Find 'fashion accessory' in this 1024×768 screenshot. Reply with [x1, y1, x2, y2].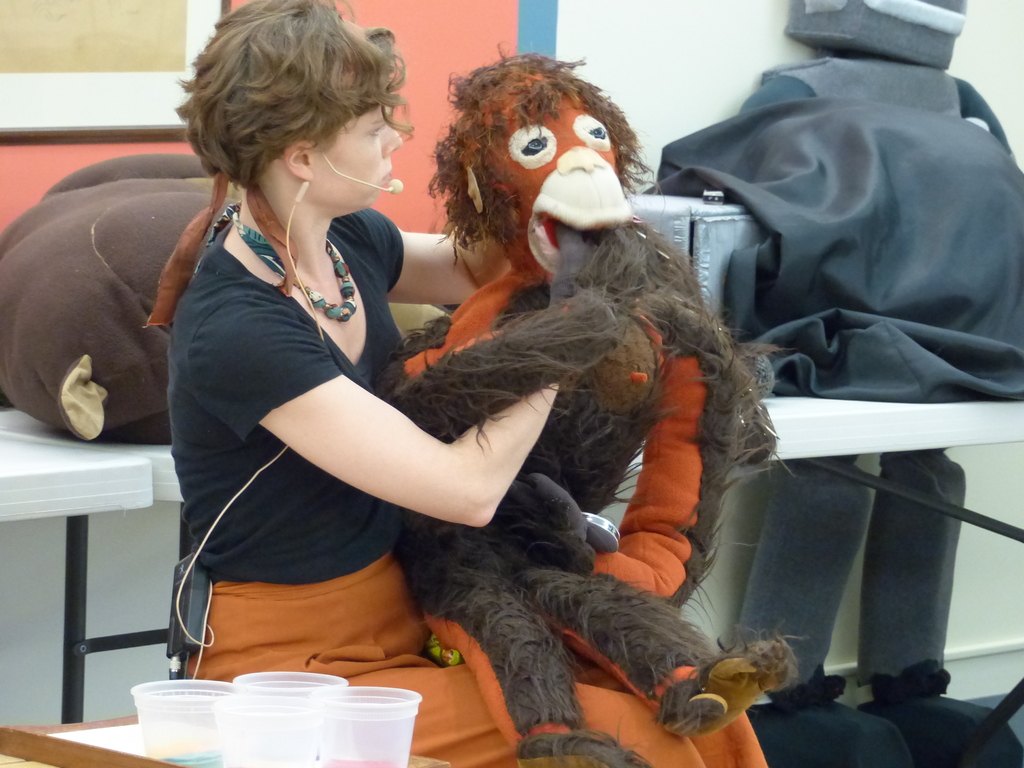
[203, 203, 359, 322].
